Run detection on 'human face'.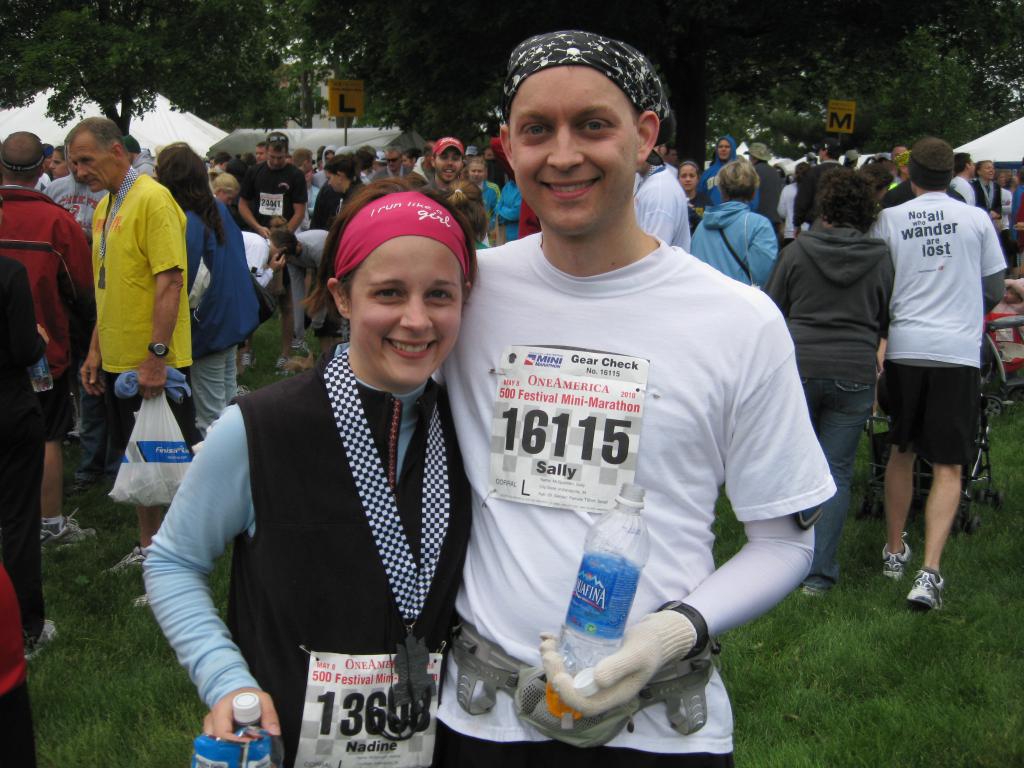
Result: {"left": 507, "top": 72, "right": 638, "bottom": 236}.
